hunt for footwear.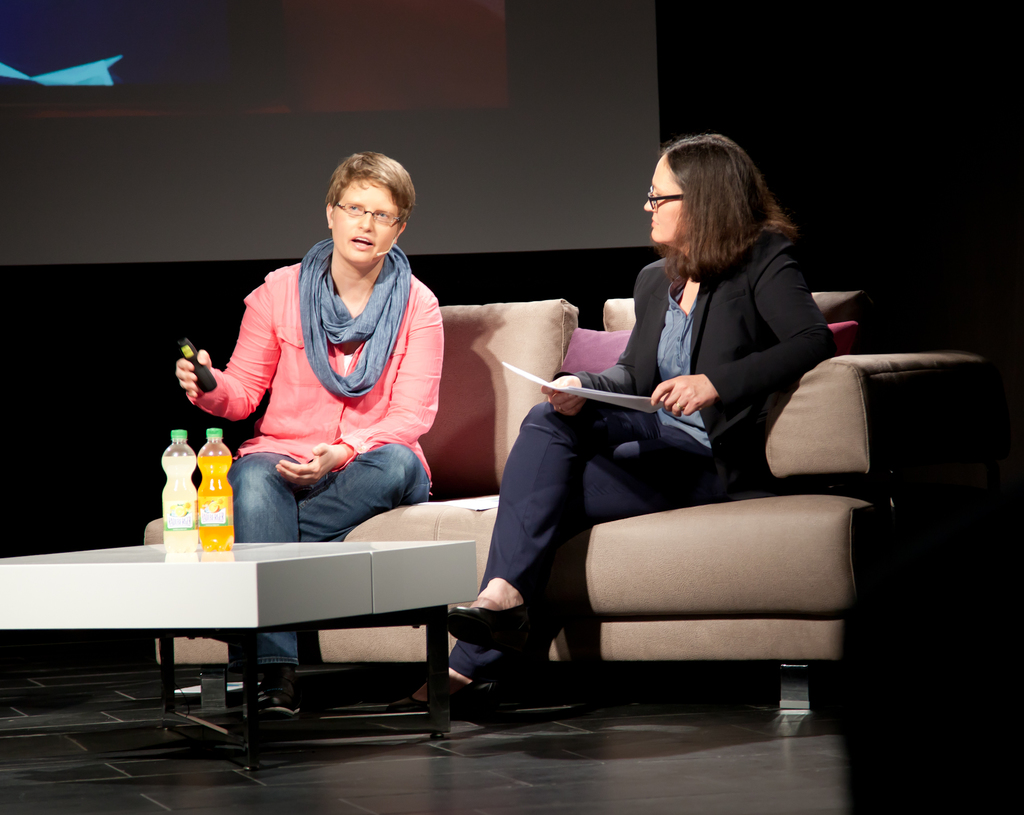
Hunted down at crop(443, 605, 560, 659).
